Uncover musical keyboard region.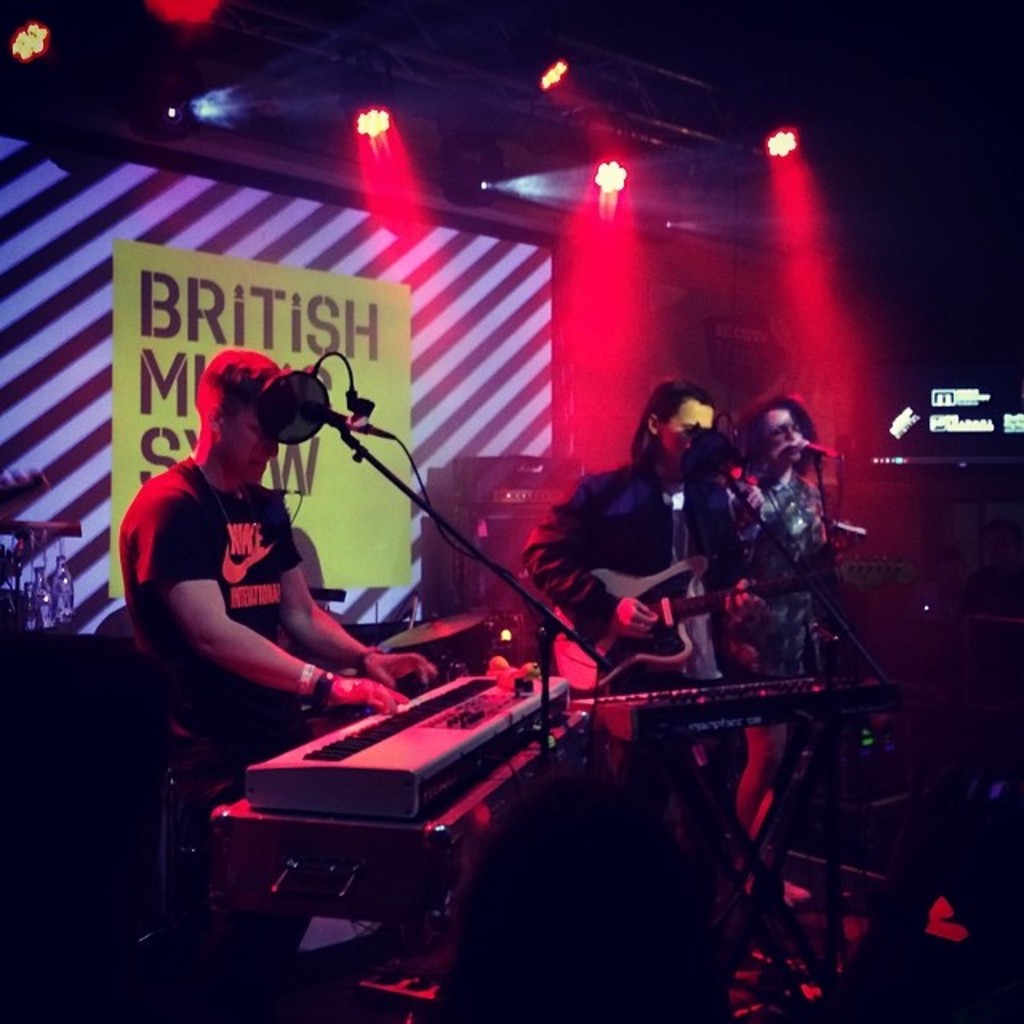
Uncovered: (237,658,581,830).
